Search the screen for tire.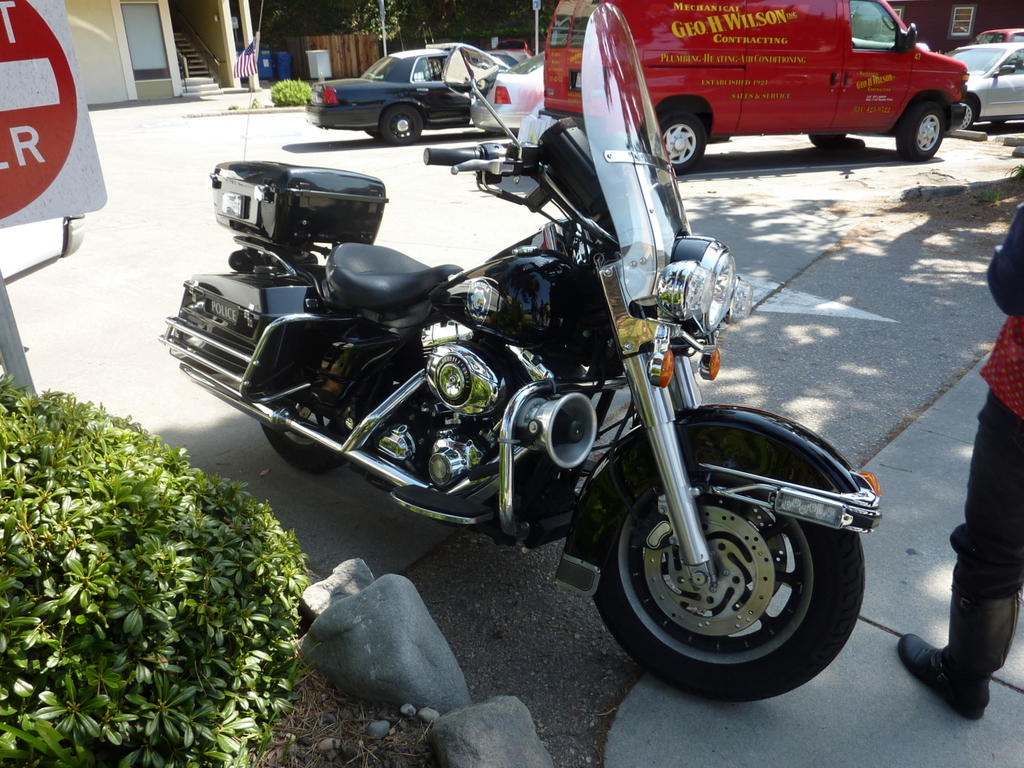
Found at bbox(589, 488, 866, 700).
